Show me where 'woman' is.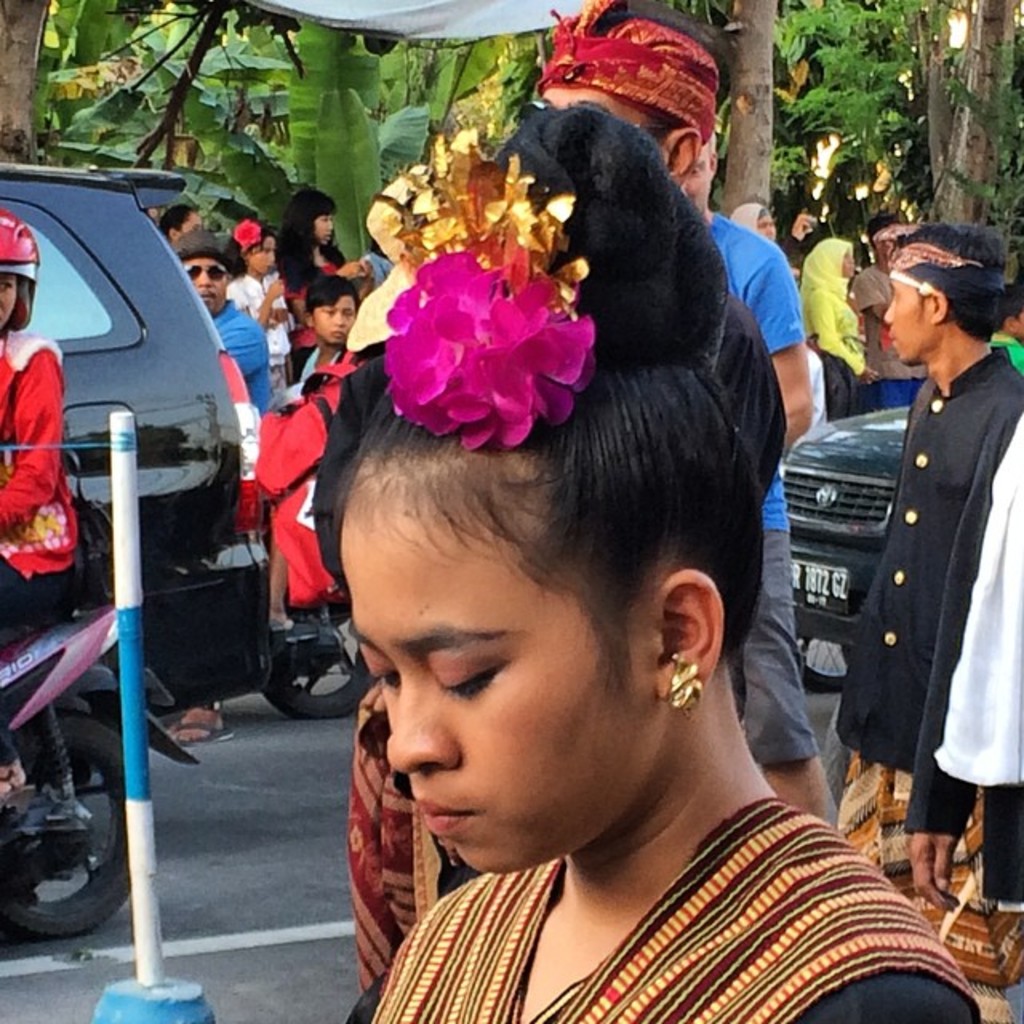
'woman' is at detection(800, 235, 882, 384).
